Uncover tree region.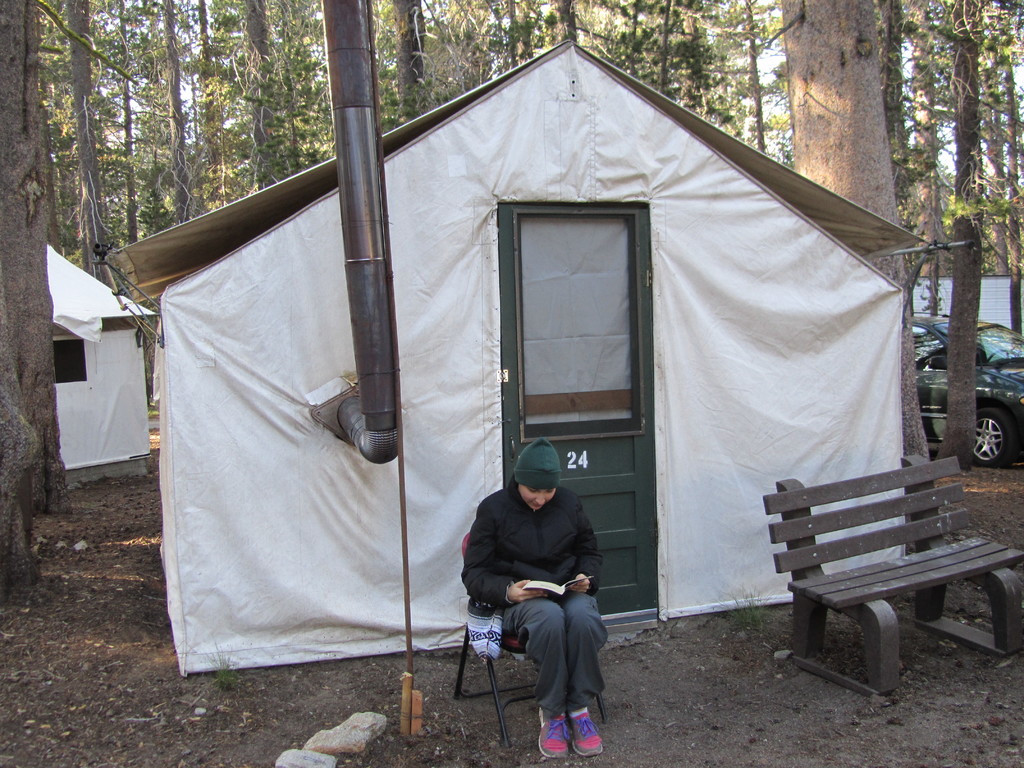
Uncovered: rect(904, 0, 1009, 477).
